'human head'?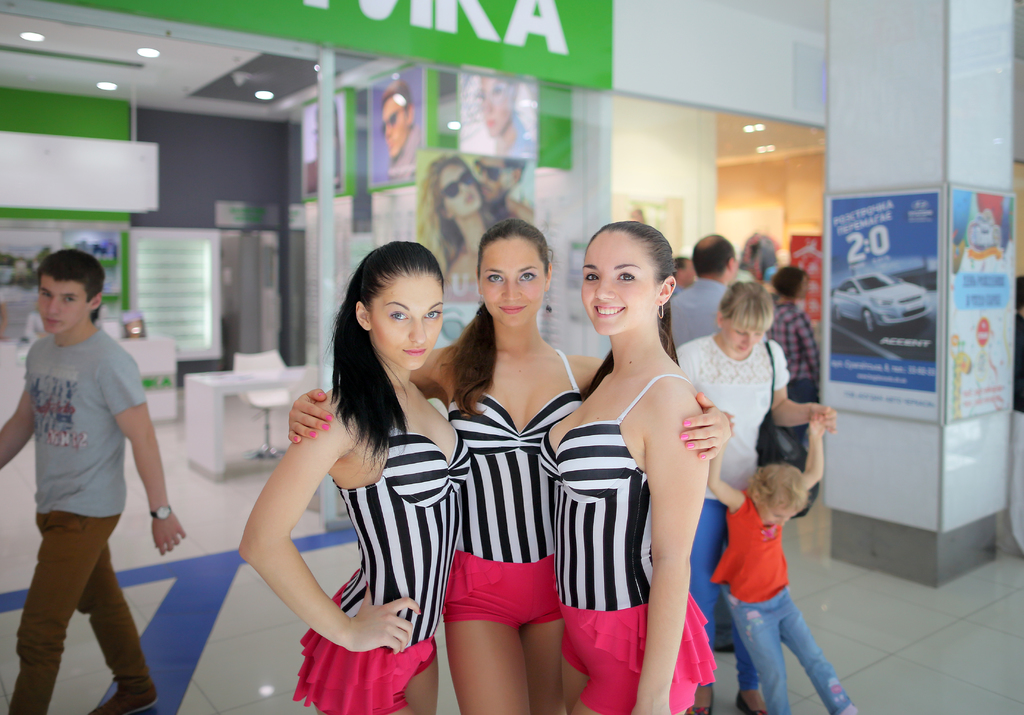
bbox(477, 75, 520, 138)
